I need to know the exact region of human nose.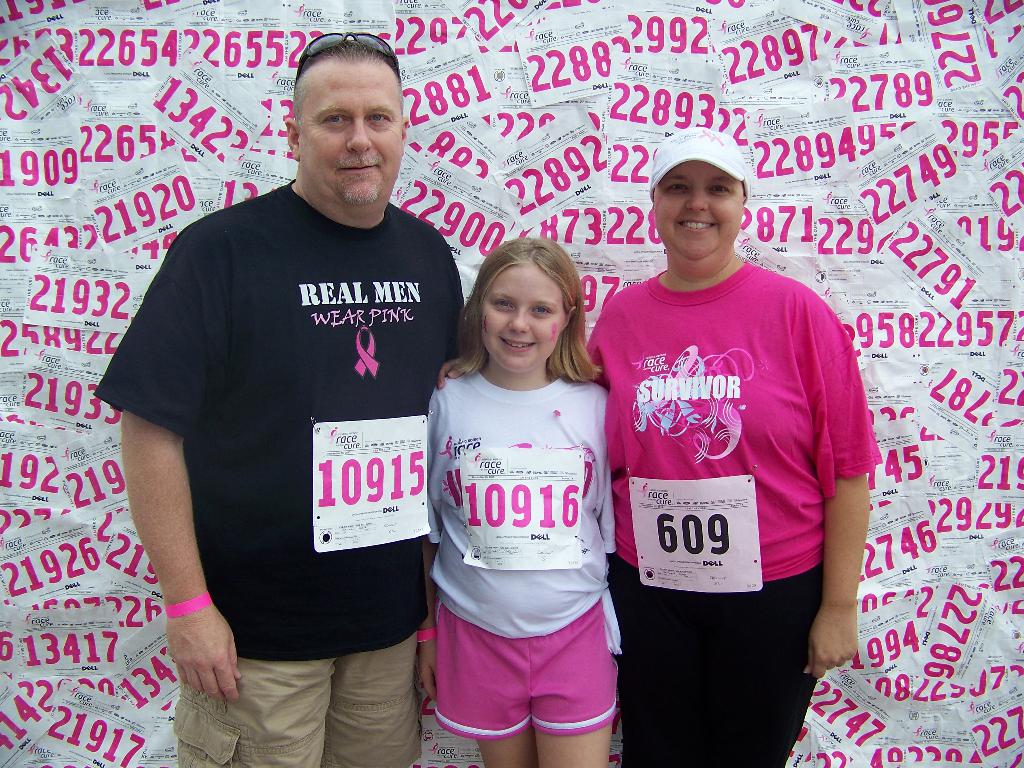
Region: rect(505, 310, 530, 332).
